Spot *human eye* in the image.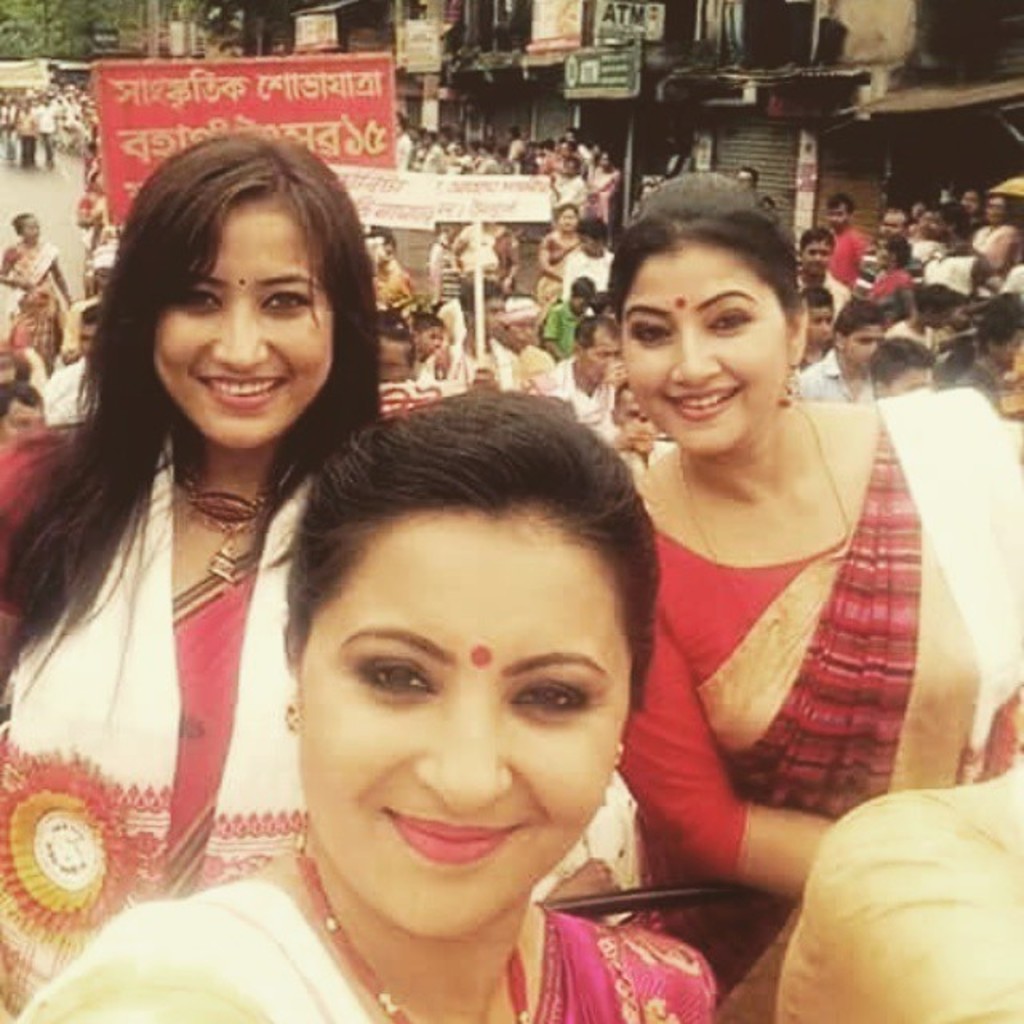
*human eye* found at 174, 290, 224, 310.
